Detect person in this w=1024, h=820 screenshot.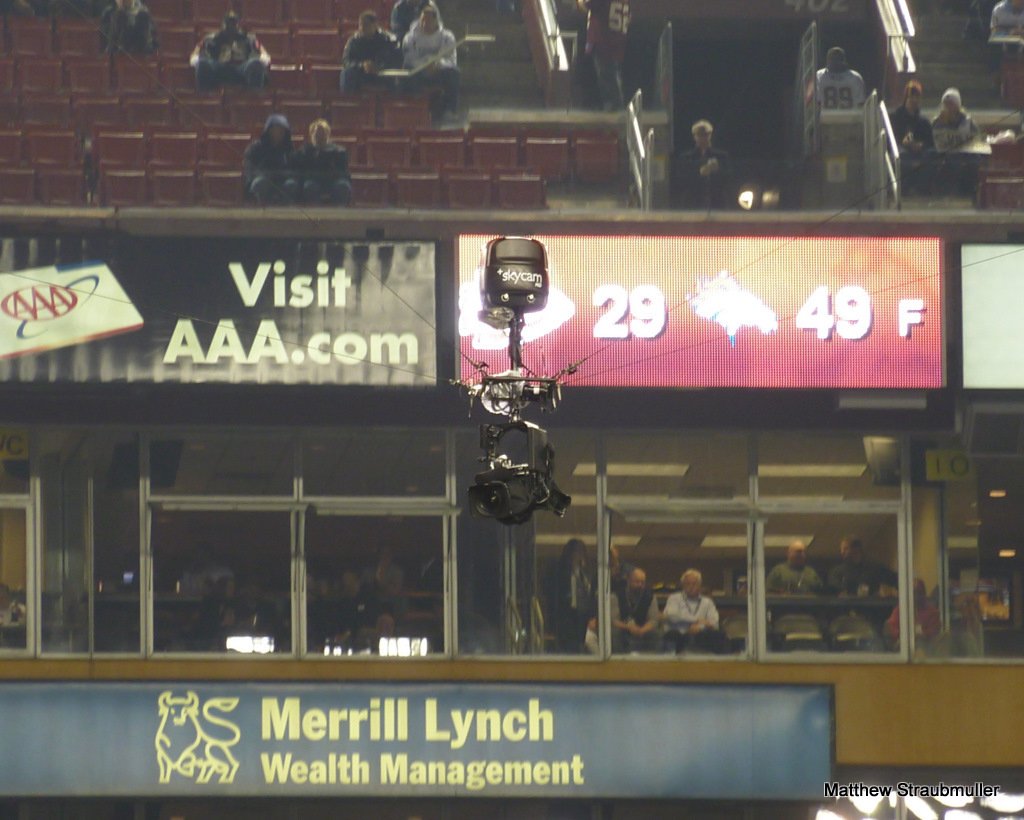
Detection: {"left": 765, "top": 538, "right": 817, "bottom": 590}.
